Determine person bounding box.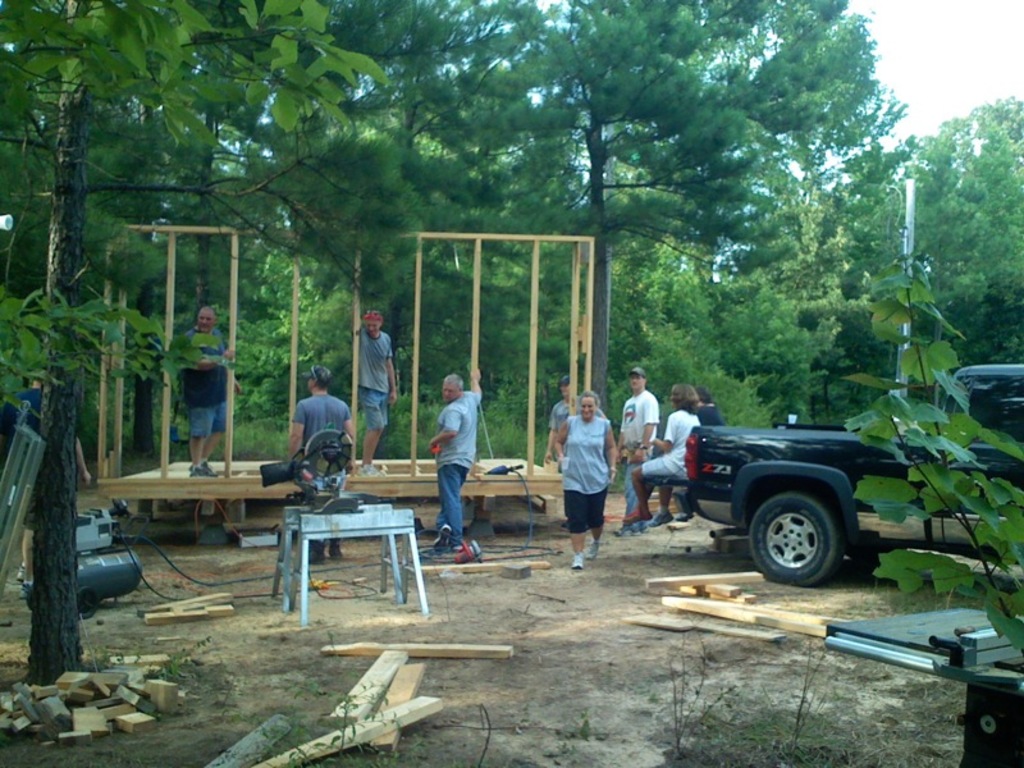
Determined: BBox(553, 387, 621, 567).
